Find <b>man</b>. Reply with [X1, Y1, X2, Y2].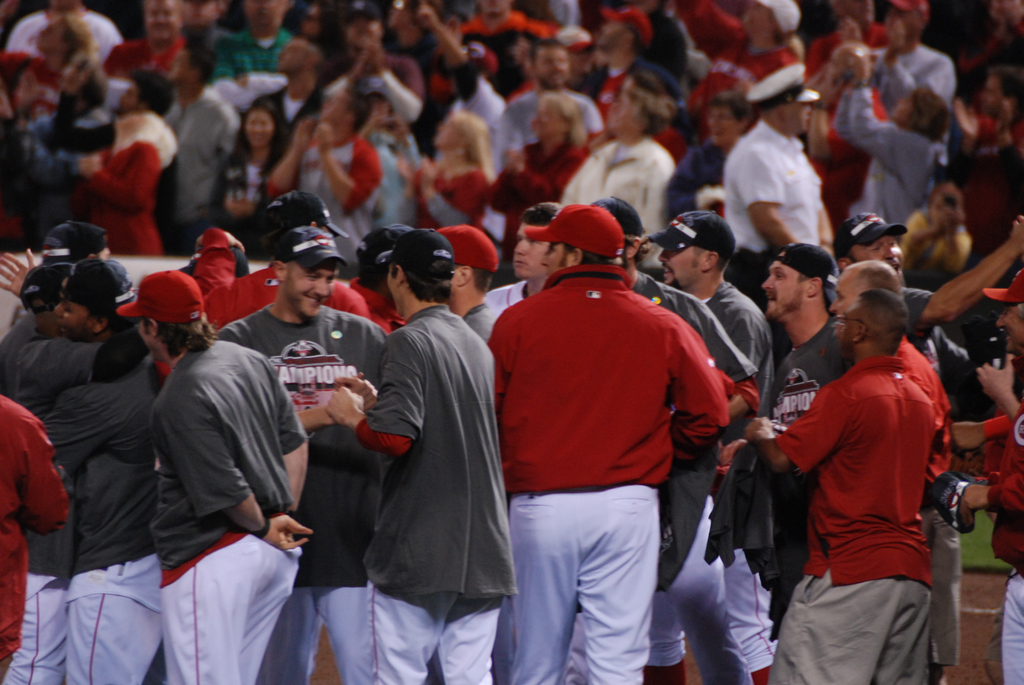
[832, 46, 949, 252].
